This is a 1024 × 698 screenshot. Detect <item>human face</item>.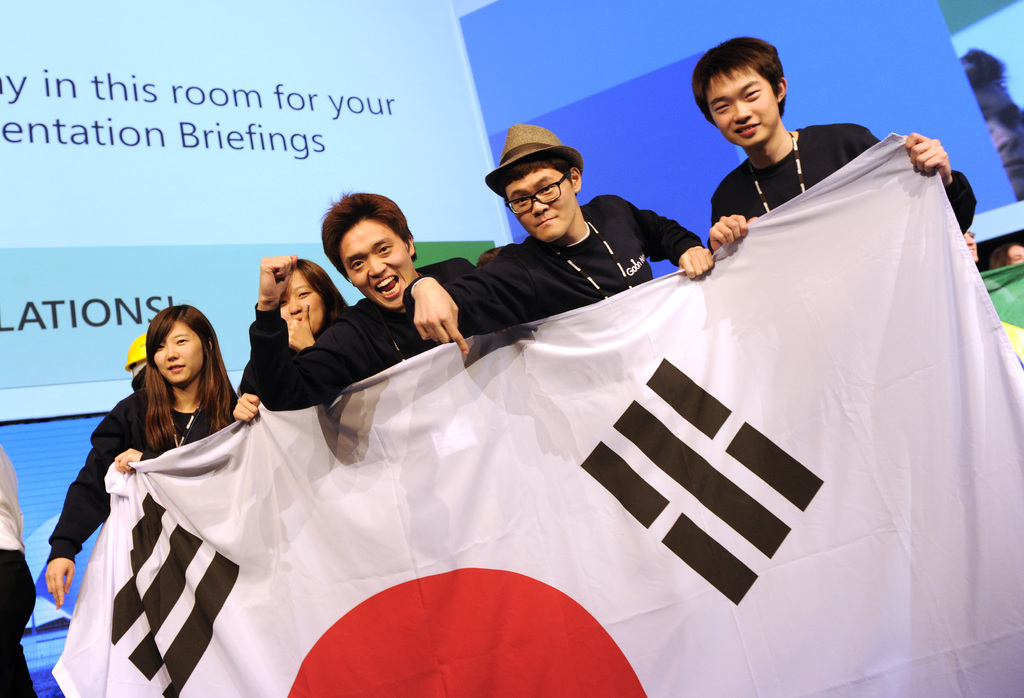
706, 67, 774, 149.
